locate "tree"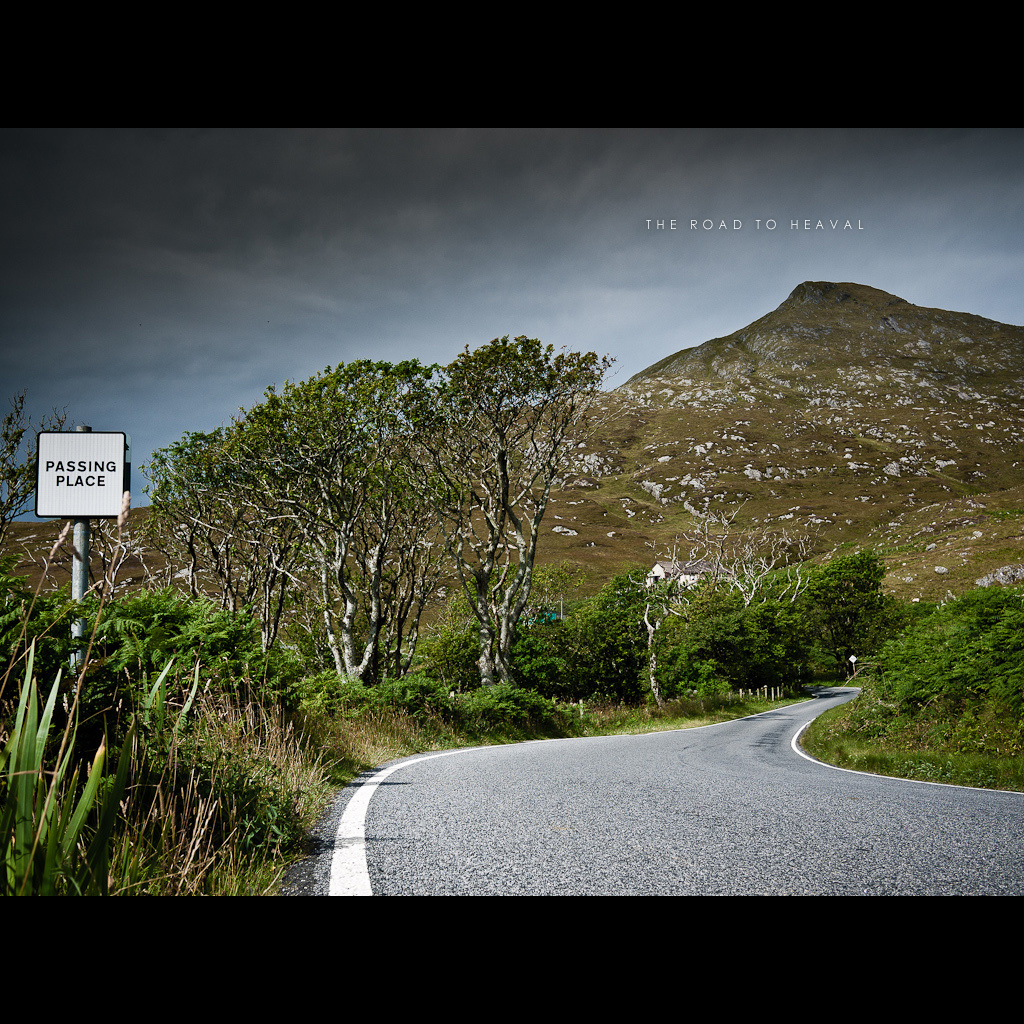
[860,596,924,649]
